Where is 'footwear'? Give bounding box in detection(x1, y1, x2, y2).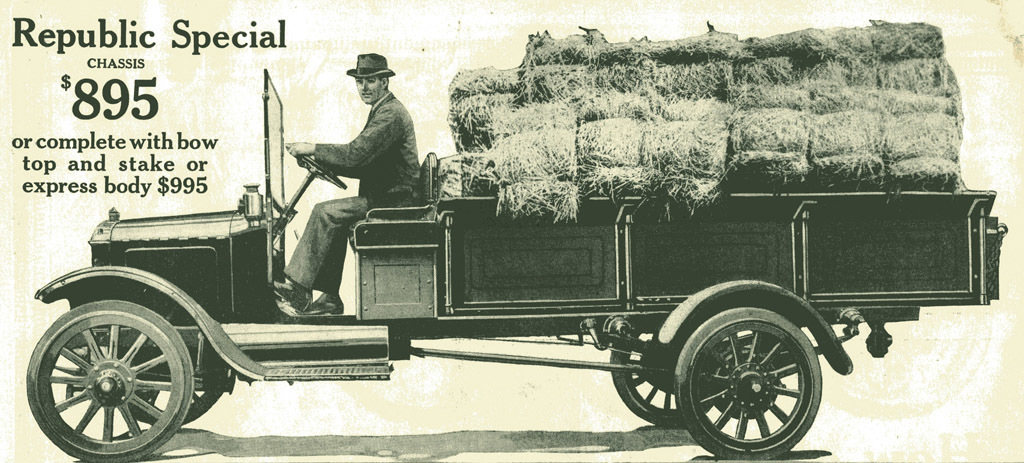
detection(273, 278, 311, 311).
